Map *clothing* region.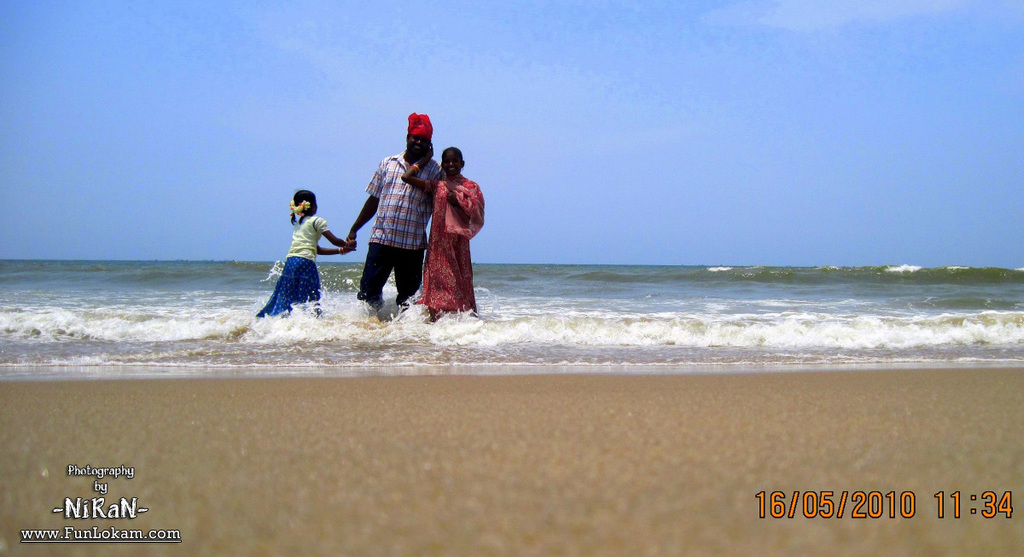
Mapped to crop(424, 172, 486, 314).
